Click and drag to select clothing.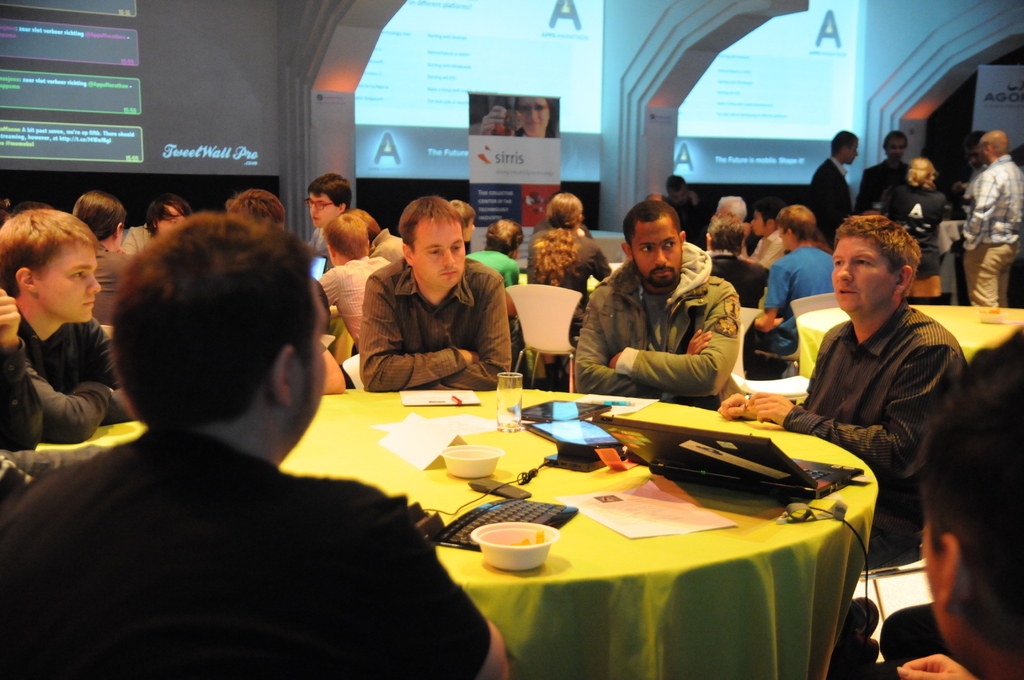
Selection: 884, 184, 957, 279.
